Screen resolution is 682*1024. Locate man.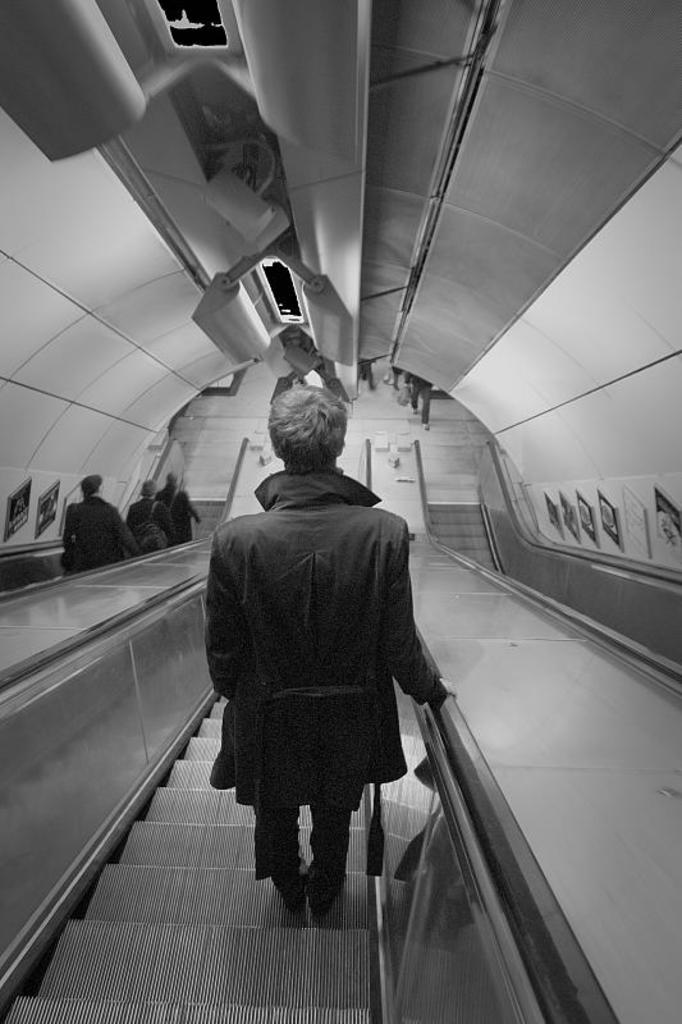
193 367 448 950.
